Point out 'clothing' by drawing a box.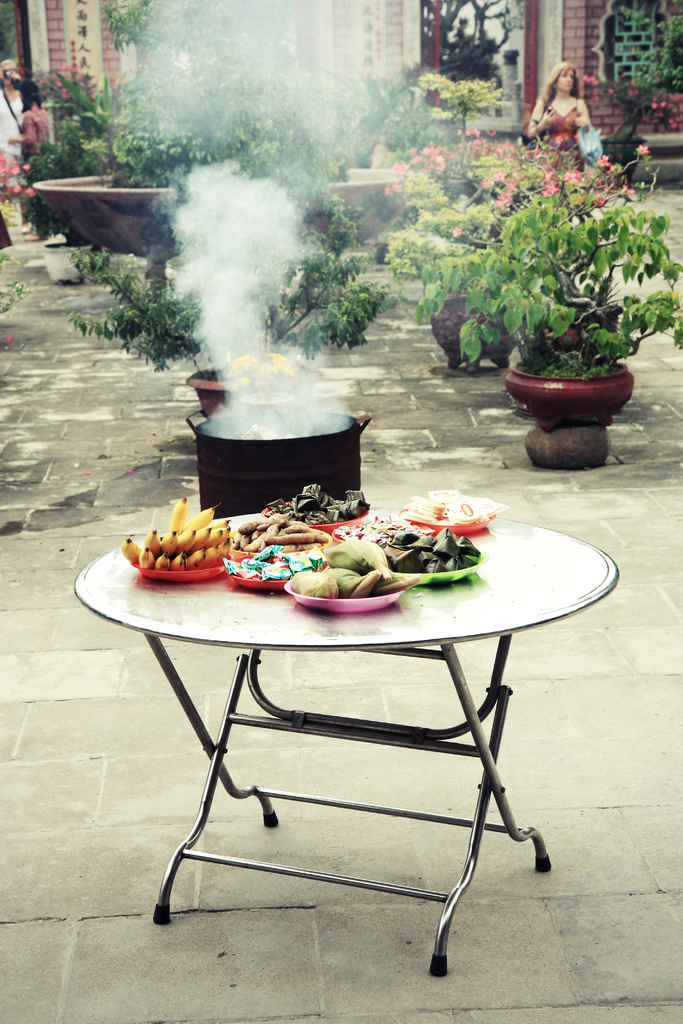
left=25, top=109, right=49, bottom=152.
